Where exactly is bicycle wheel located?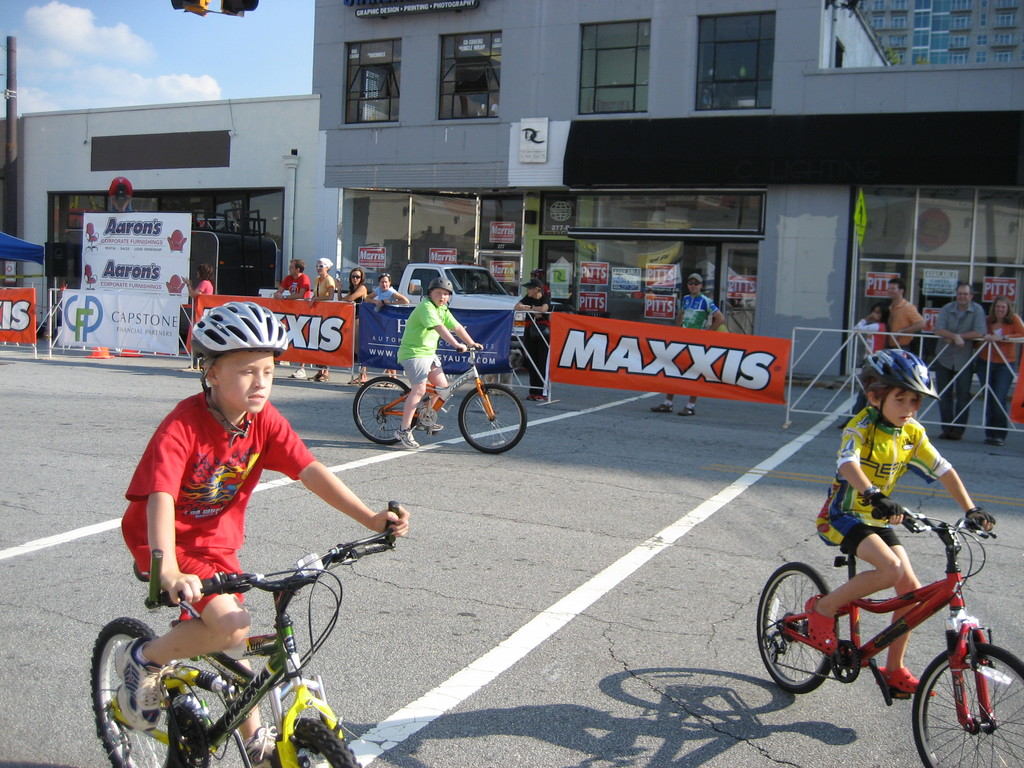
Its bounding box is box=[912, 639, 1023, 767].
